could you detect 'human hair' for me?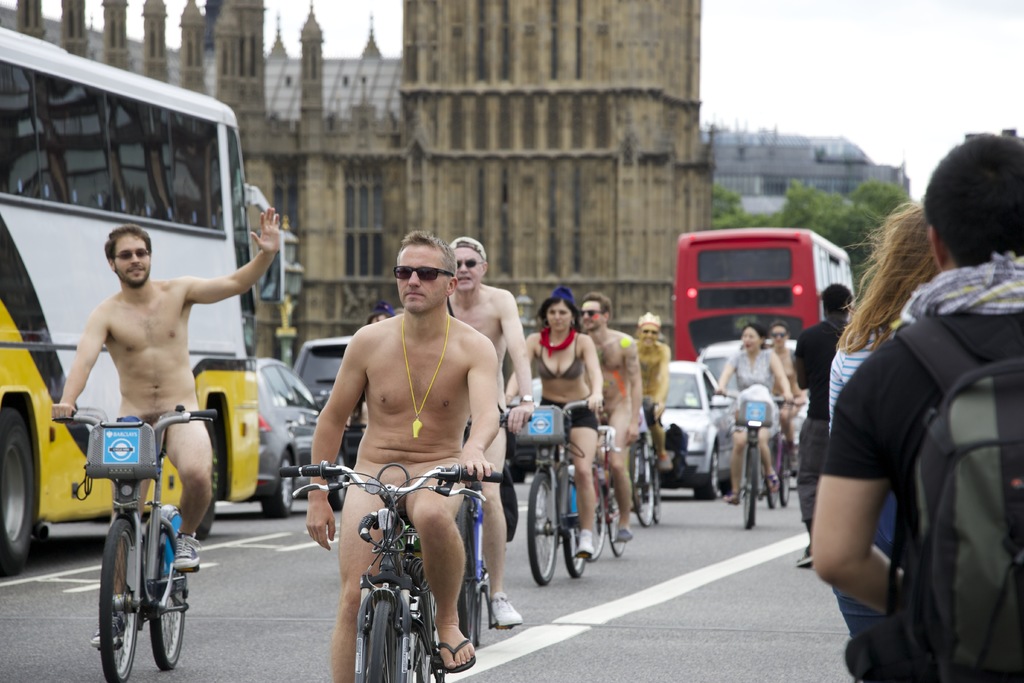
Detection result: Rect(820, 282, 854, 318).
